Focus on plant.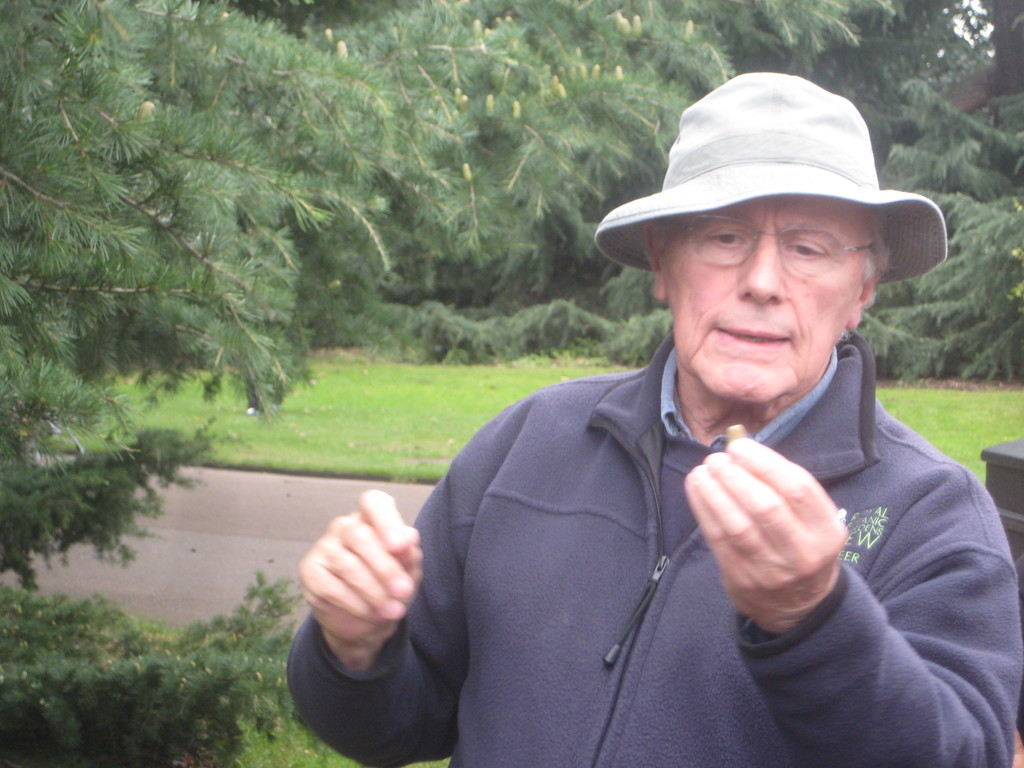
Focused at locate(509, 295, 608, 366).
